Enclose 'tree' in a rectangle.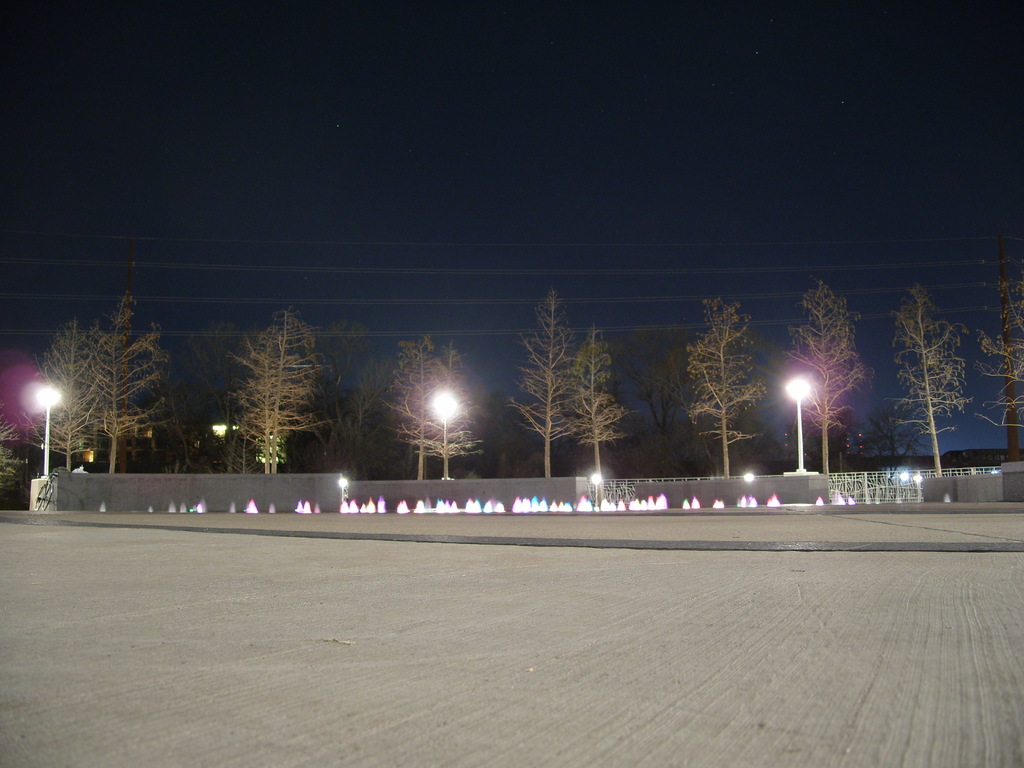
left=72, top=298, right=165, bottom=480.
